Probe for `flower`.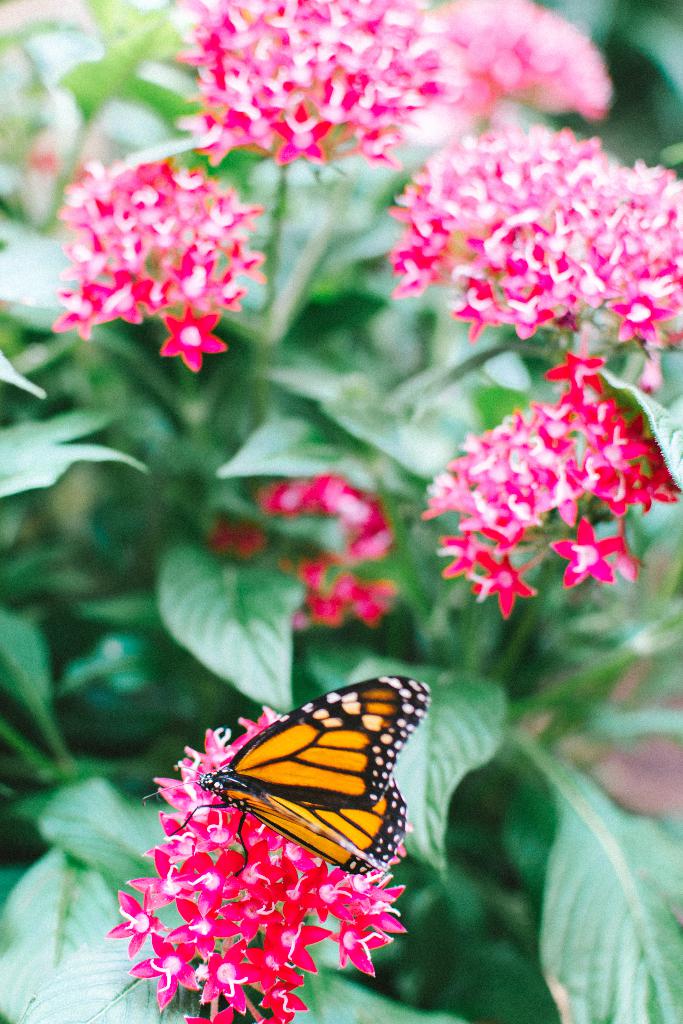
Probe result: [x1=50, y1=136, x2=284, y2=372].
